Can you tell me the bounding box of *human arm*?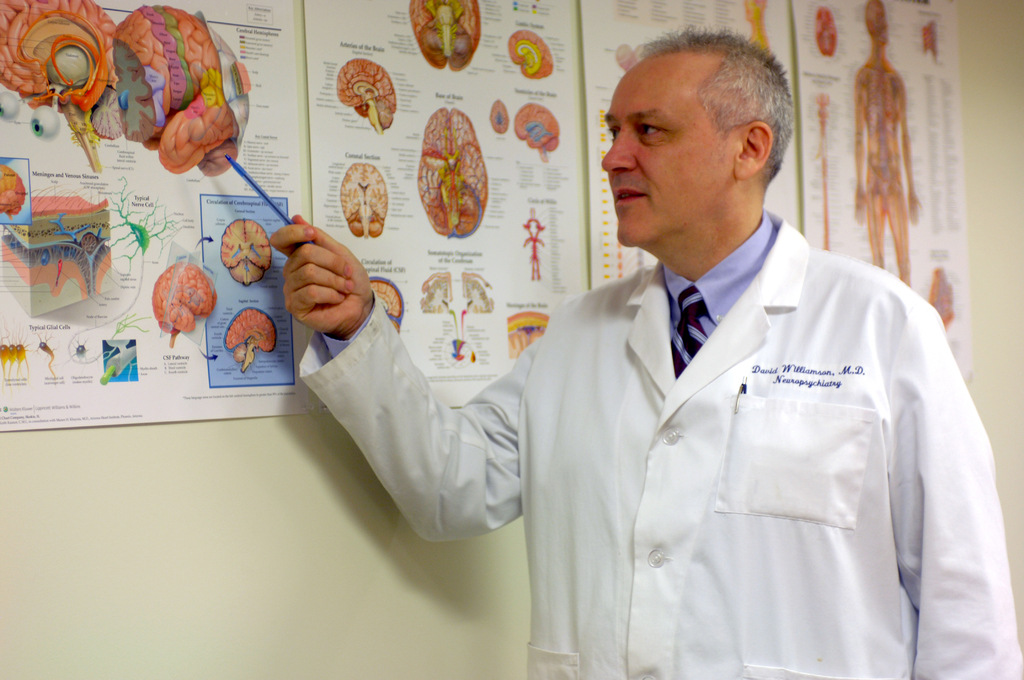
rect(270, 217, 544, 539).
